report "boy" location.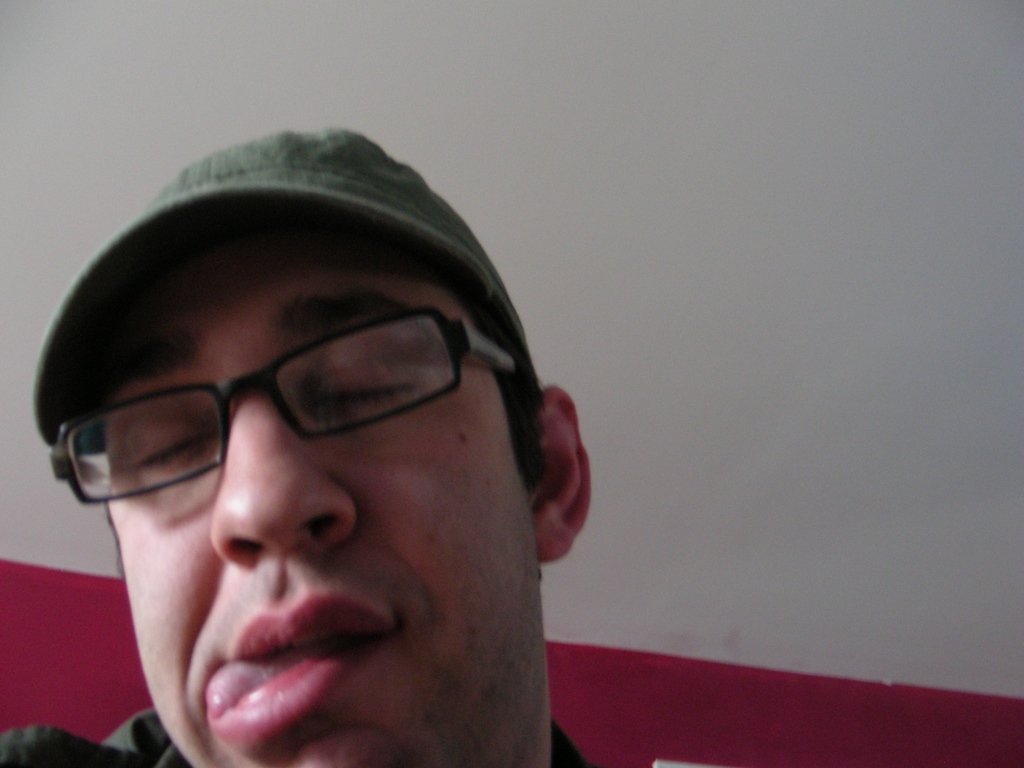
Report: BBox(0, 127, 591, 767).
